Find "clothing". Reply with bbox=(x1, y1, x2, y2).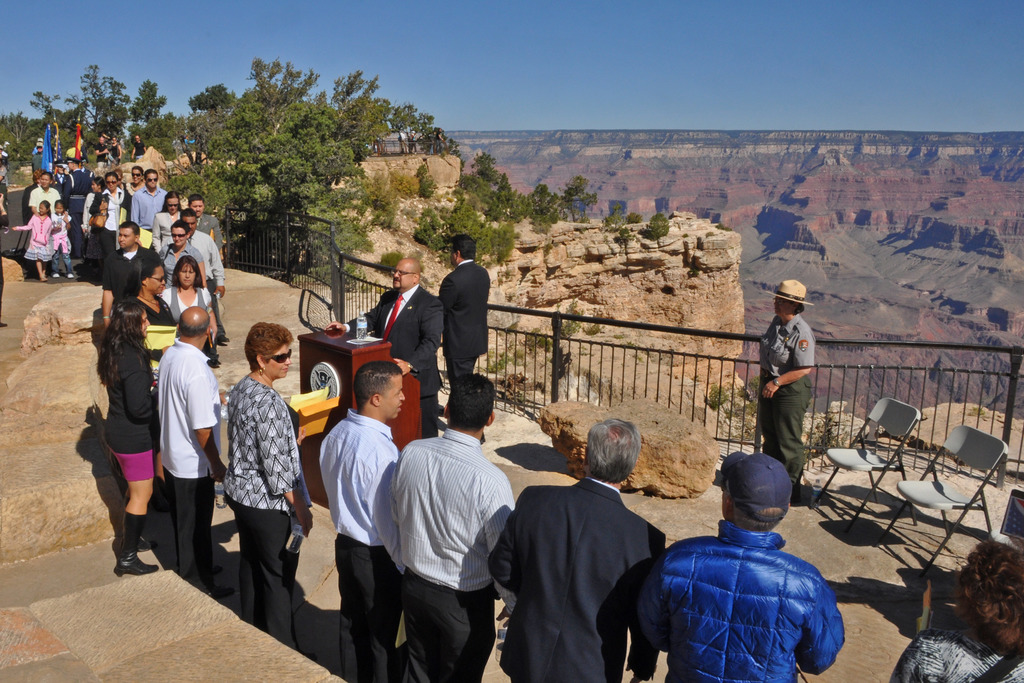
bbox=(96, 183, 121, 283).
